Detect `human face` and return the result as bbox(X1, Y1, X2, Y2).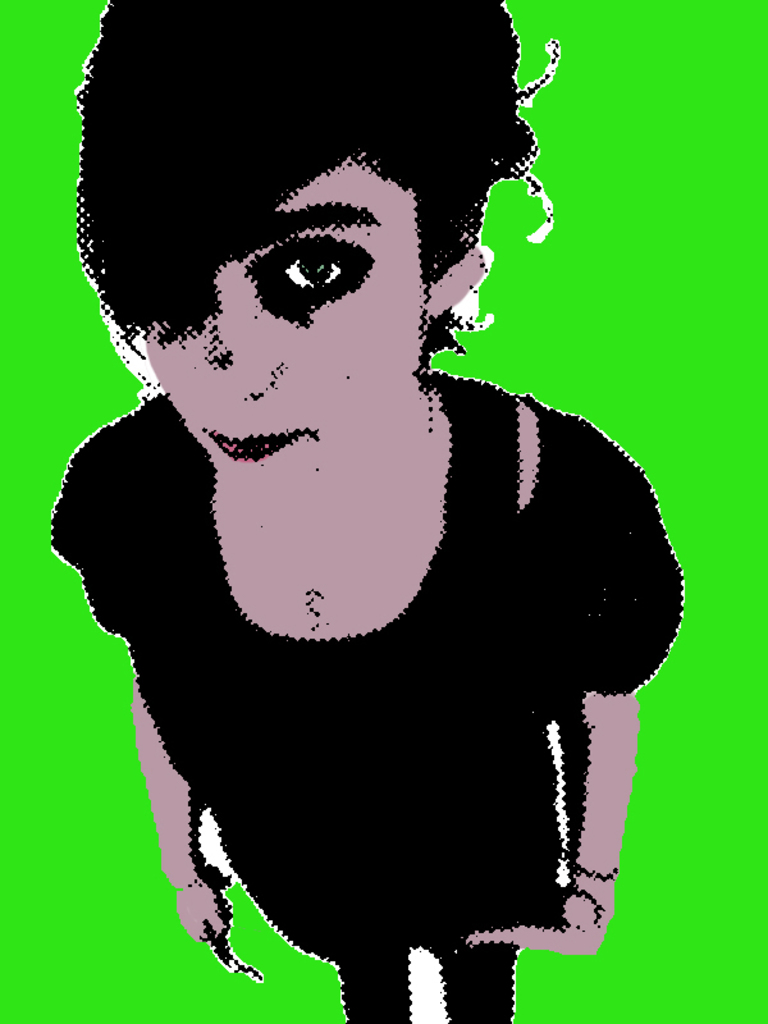
bbox(147, 155, 428, 479).
